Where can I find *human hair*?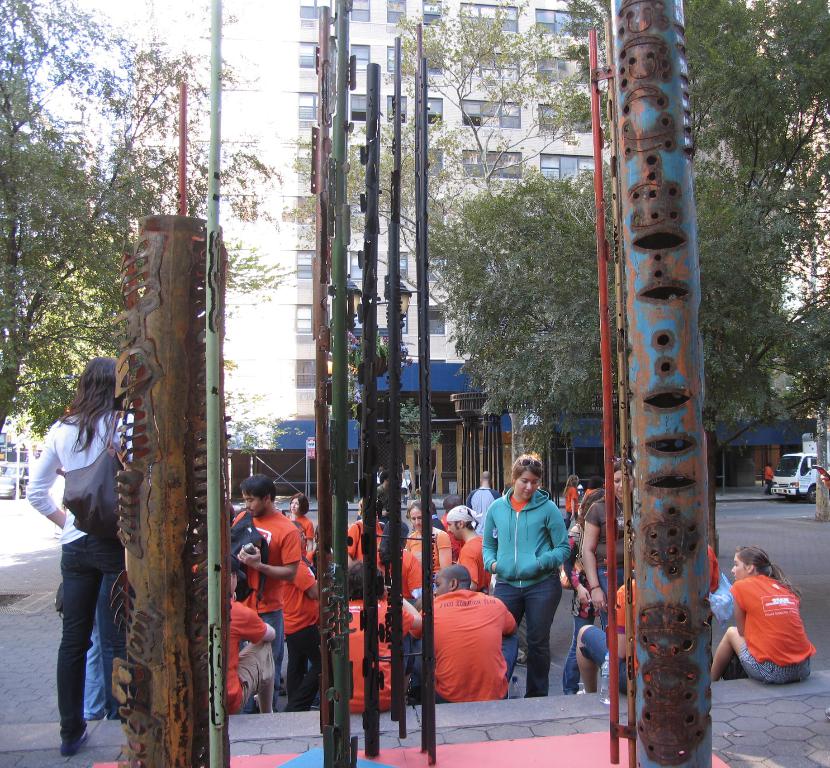
You can find it at (left=291, top=494, right=307, bottom=519).
